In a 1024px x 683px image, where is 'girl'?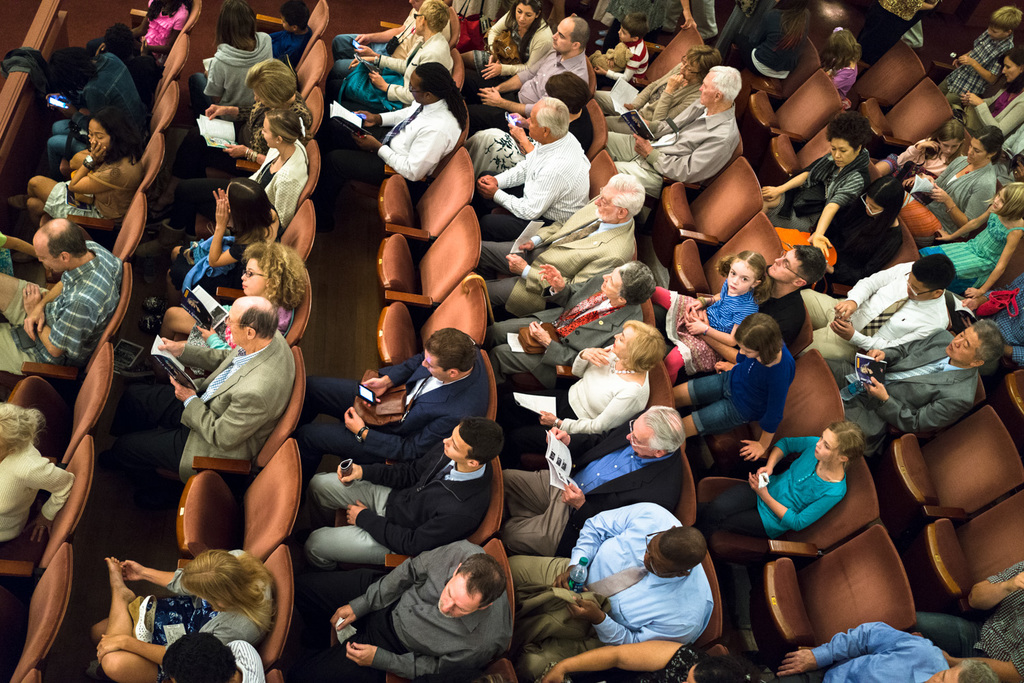
detection(673, 311, 795, 458).
